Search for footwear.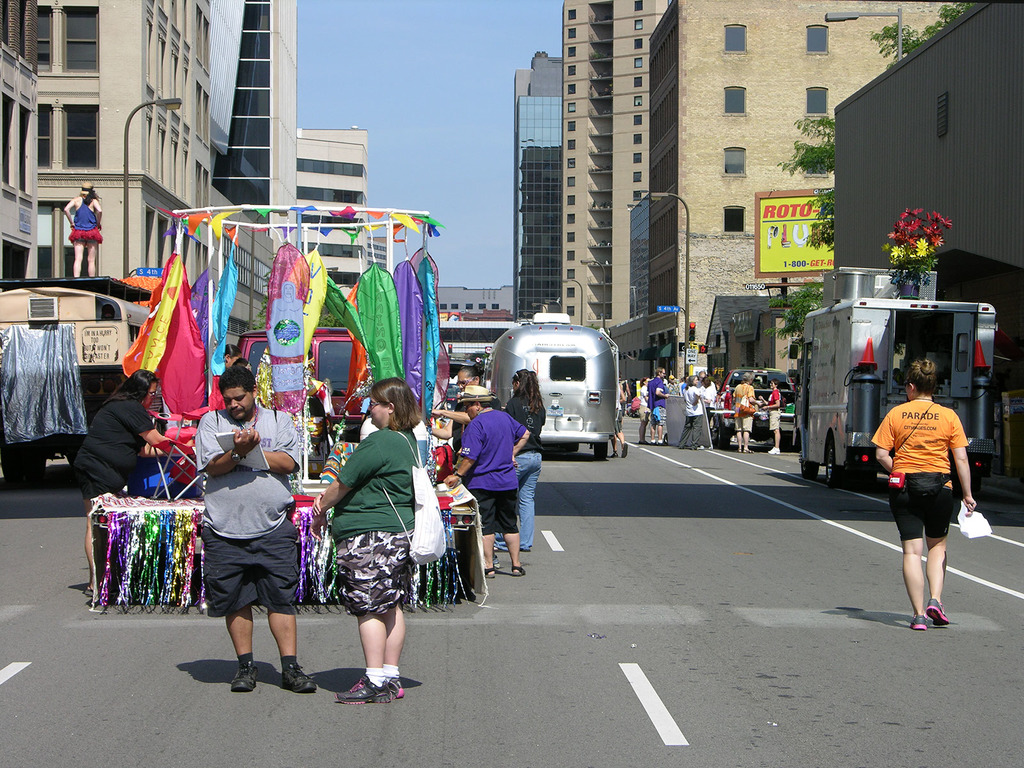
Found at x1=333 y1=673 x2=390 y2=705.
